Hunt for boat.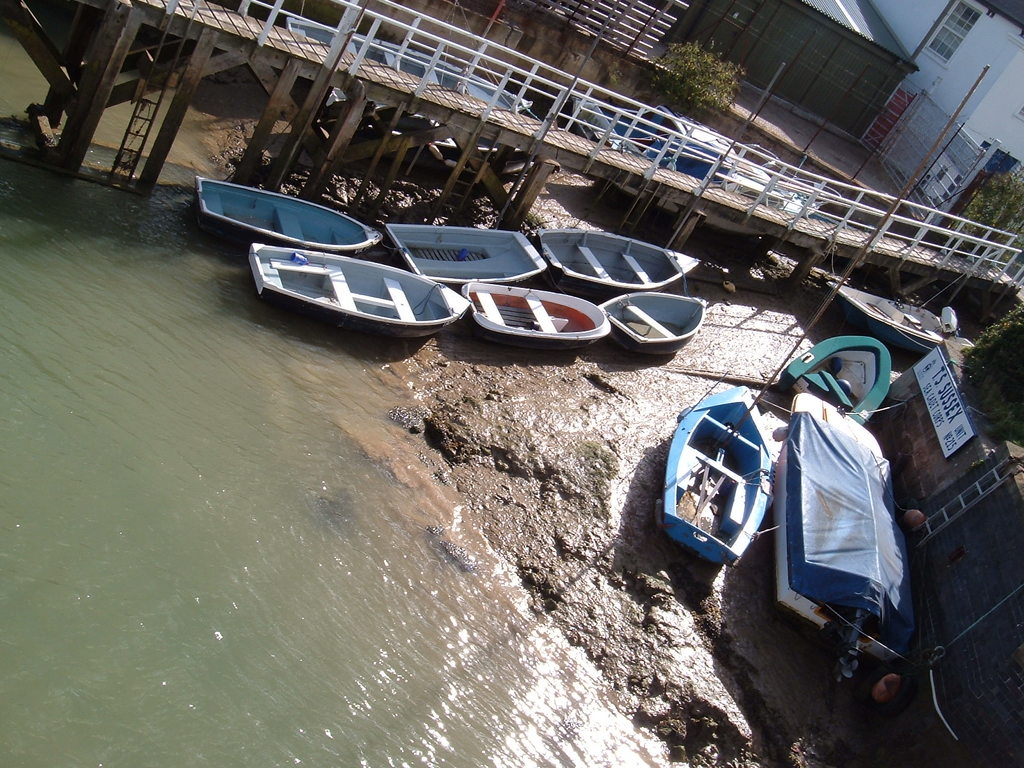
Hunted down at [655,61,992,565].
